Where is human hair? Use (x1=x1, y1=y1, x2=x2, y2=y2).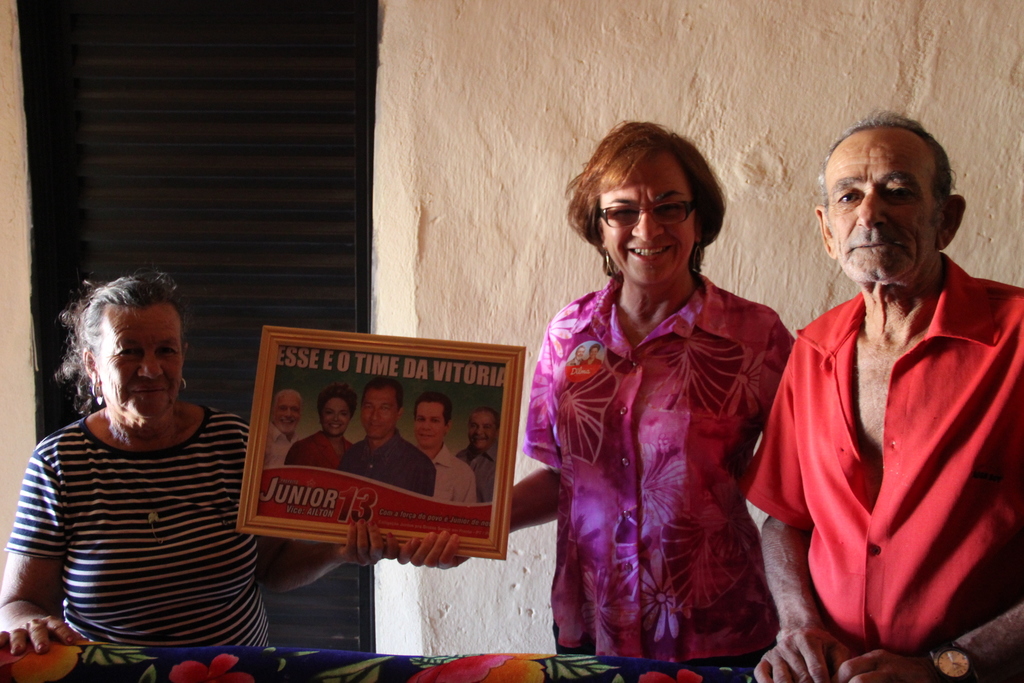
(x1=578, y1=117, x2=733, y2=287).
